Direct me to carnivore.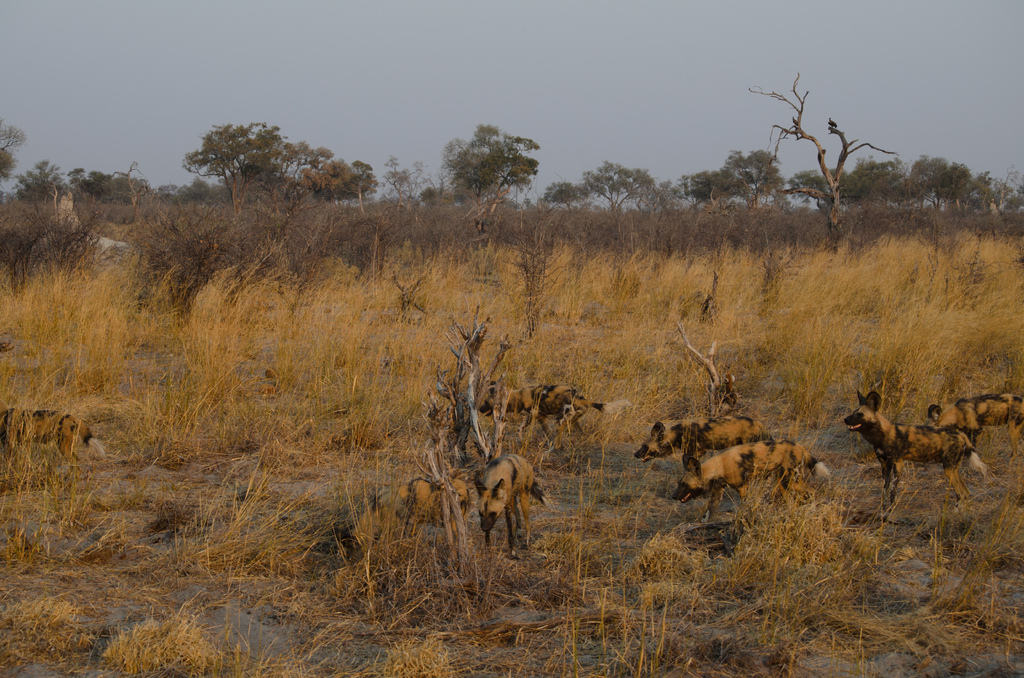
Direction: box=[479, 375, 631, 449].
